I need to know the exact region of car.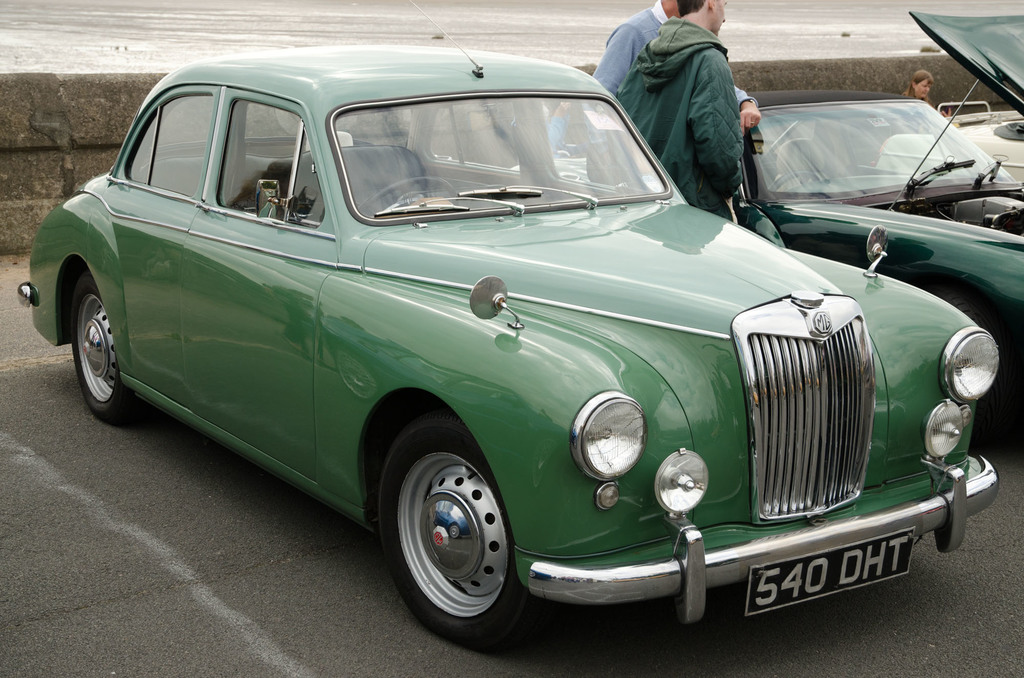
Region: box(509, 0, 1023, 403).
